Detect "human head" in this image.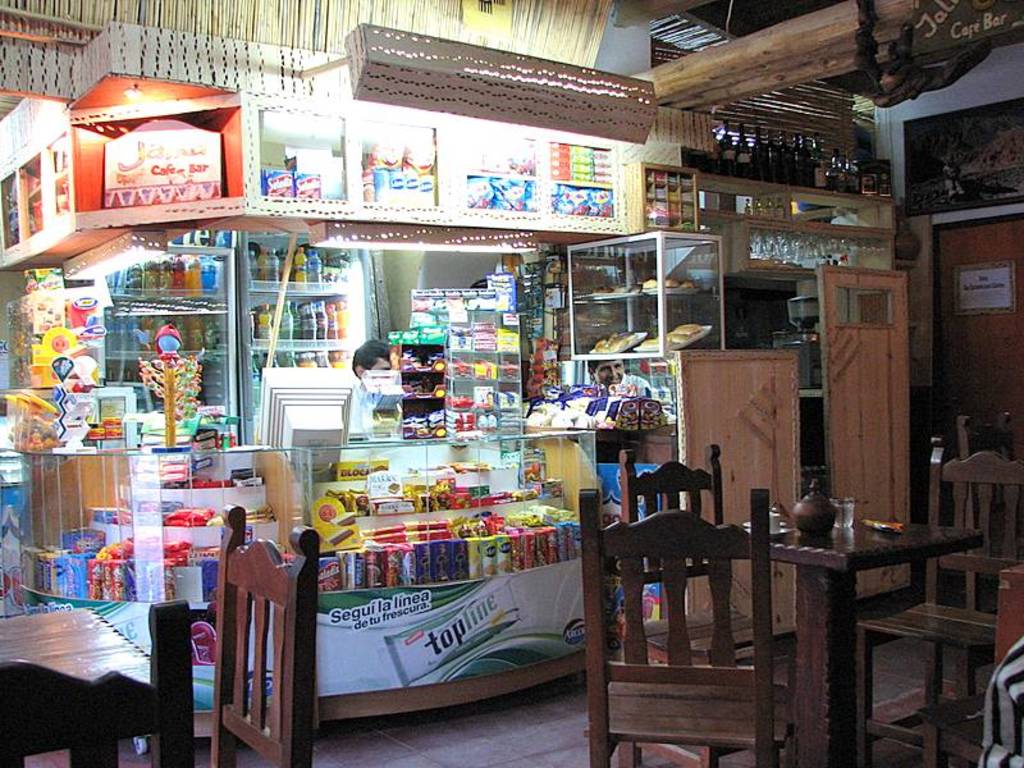
Detection: crop(585, 357, 626, 385).
